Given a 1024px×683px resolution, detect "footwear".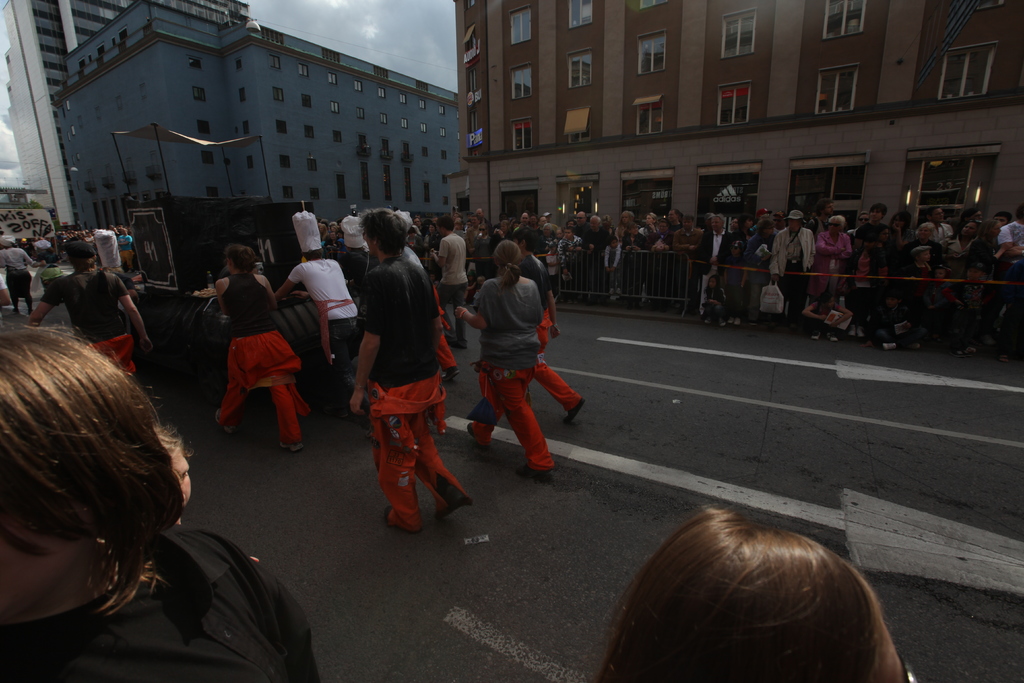
{"left": 815, "top": 328, "right": 824, "bottom": 341}.
